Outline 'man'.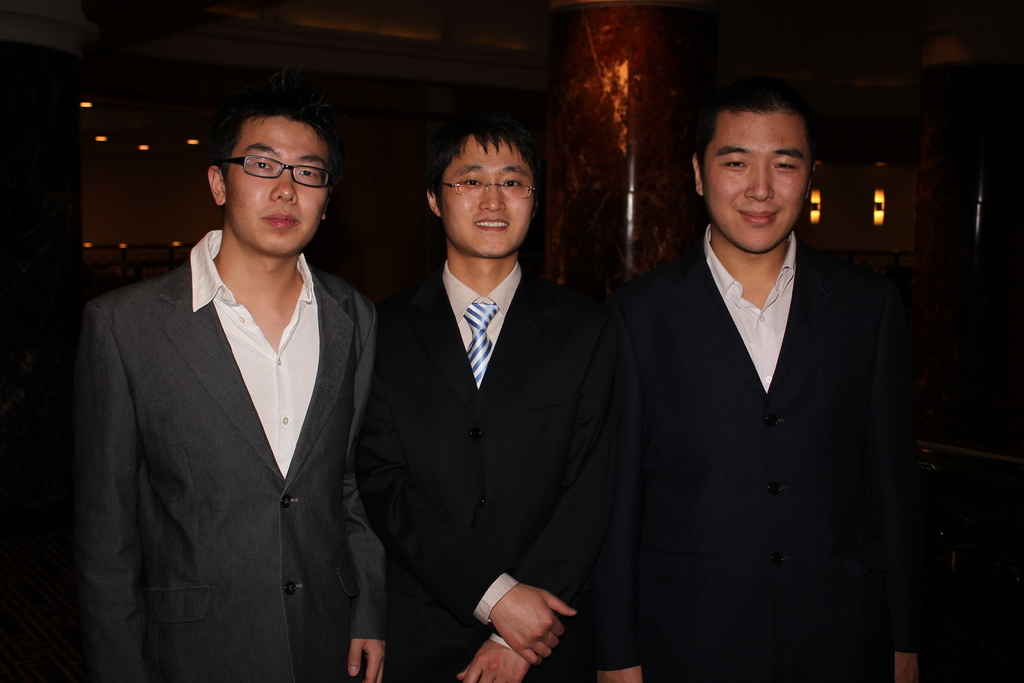
Outline: 607/70/927/682.
